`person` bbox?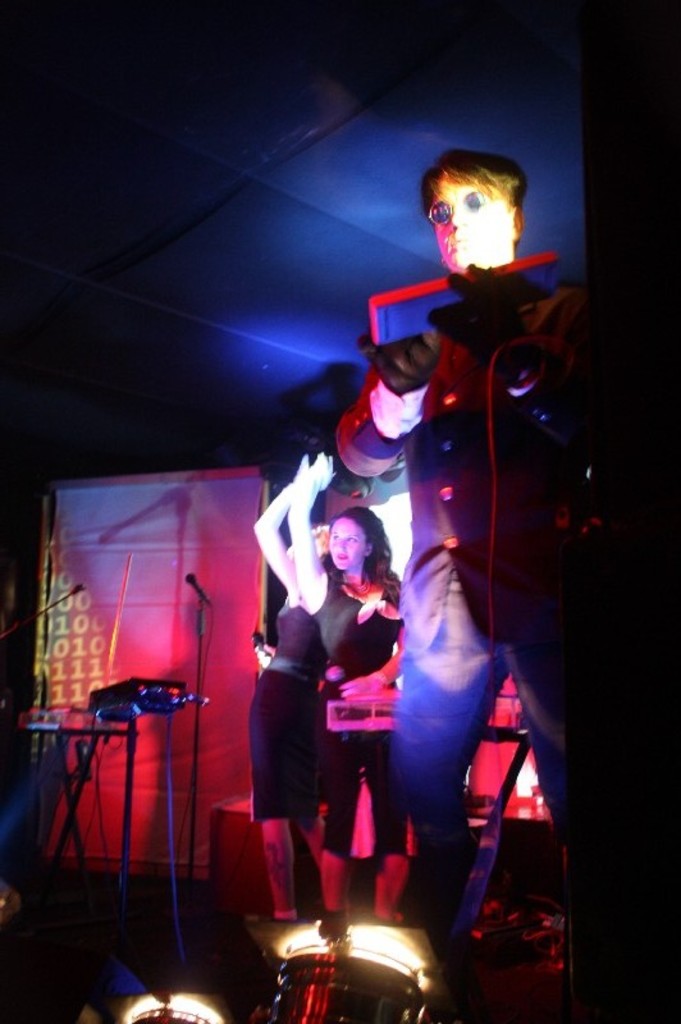
locate(248, 445, 334, 920)
